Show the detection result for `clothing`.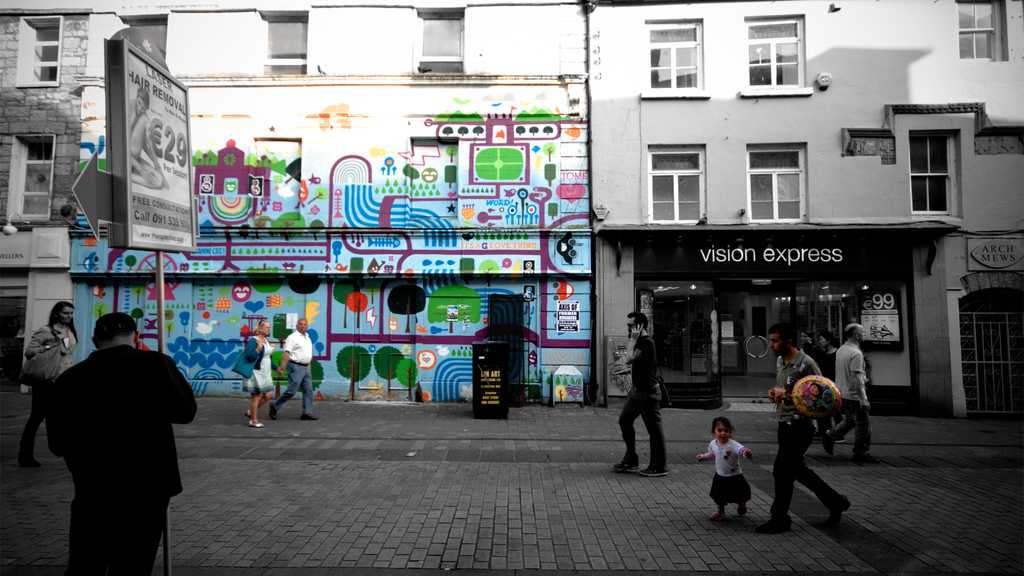
(242,335,277,387).
